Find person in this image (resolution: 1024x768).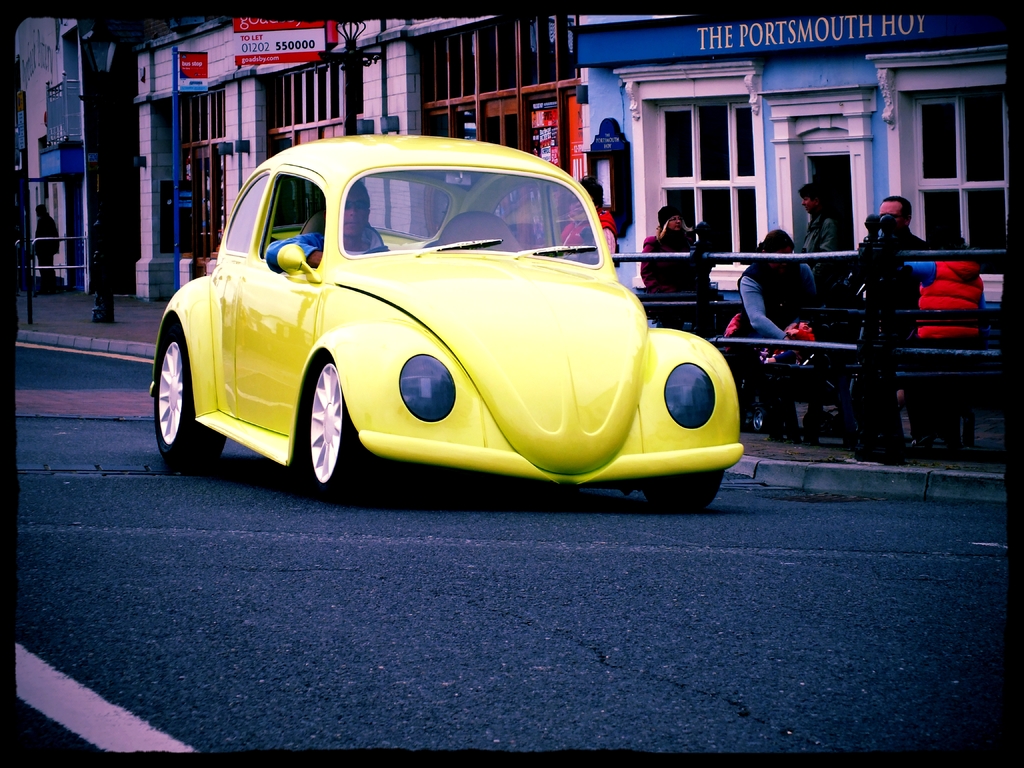
rect(908, 230, 985, 449).
